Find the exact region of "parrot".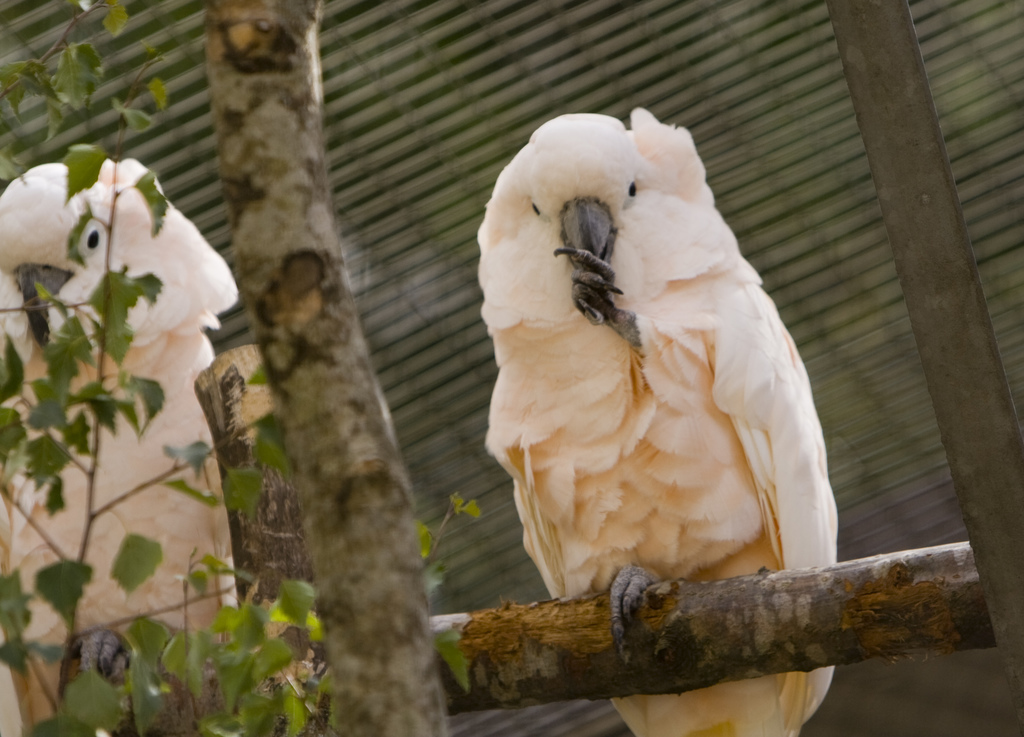
Exact region: BBox(0, 159, 241, 736).
